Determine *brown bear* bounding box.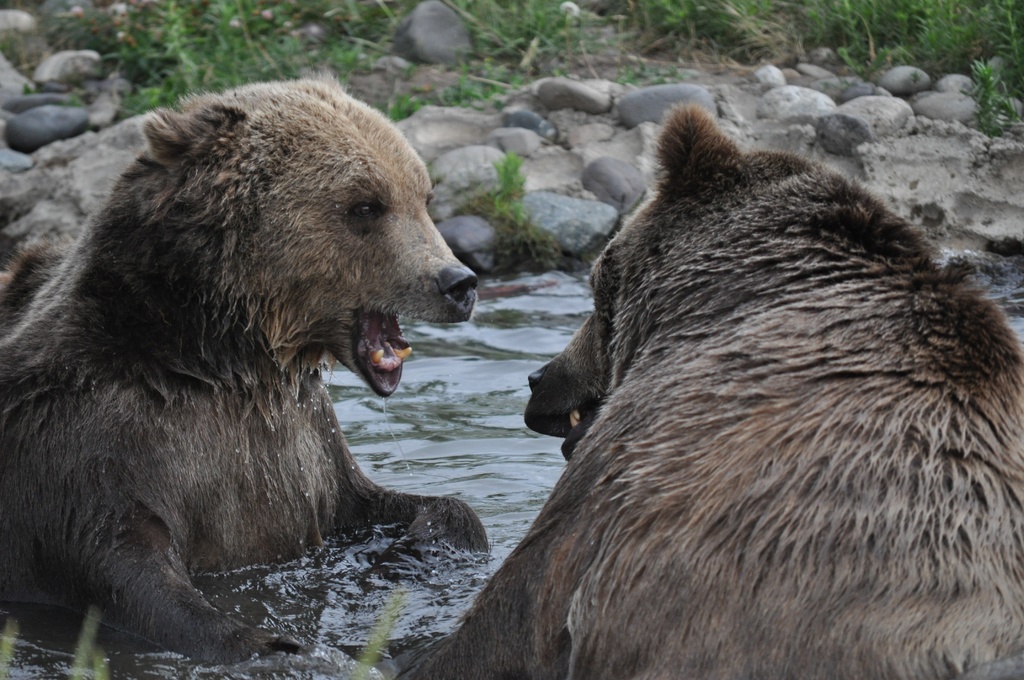
Determined: <box>0,64,492,667</box>.
